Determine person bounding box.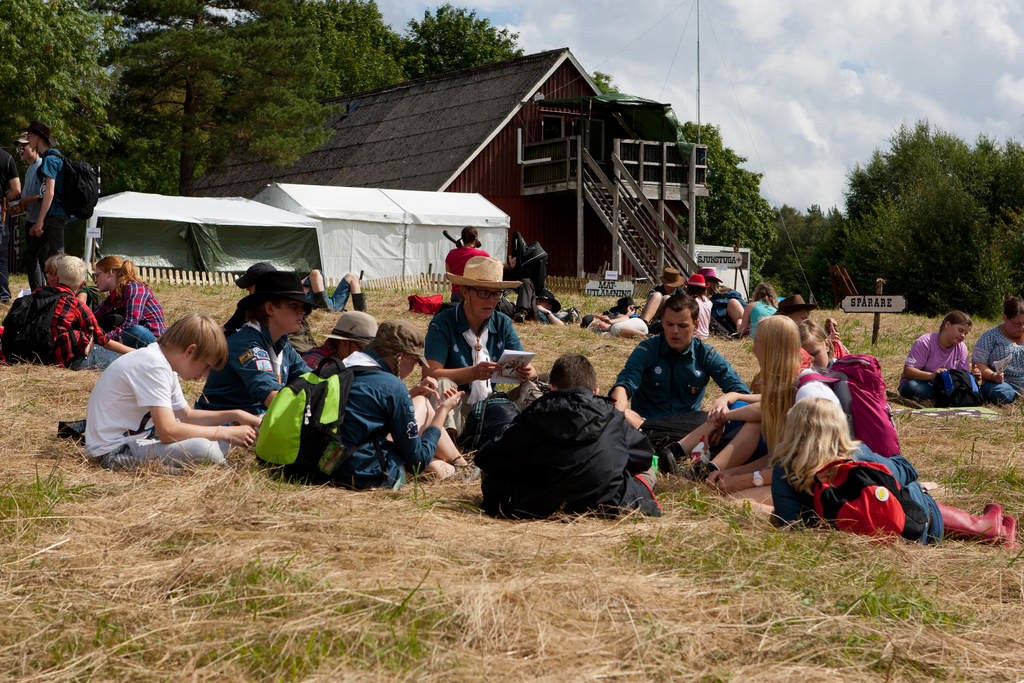
Determined: [927, 309, 991, 412].
